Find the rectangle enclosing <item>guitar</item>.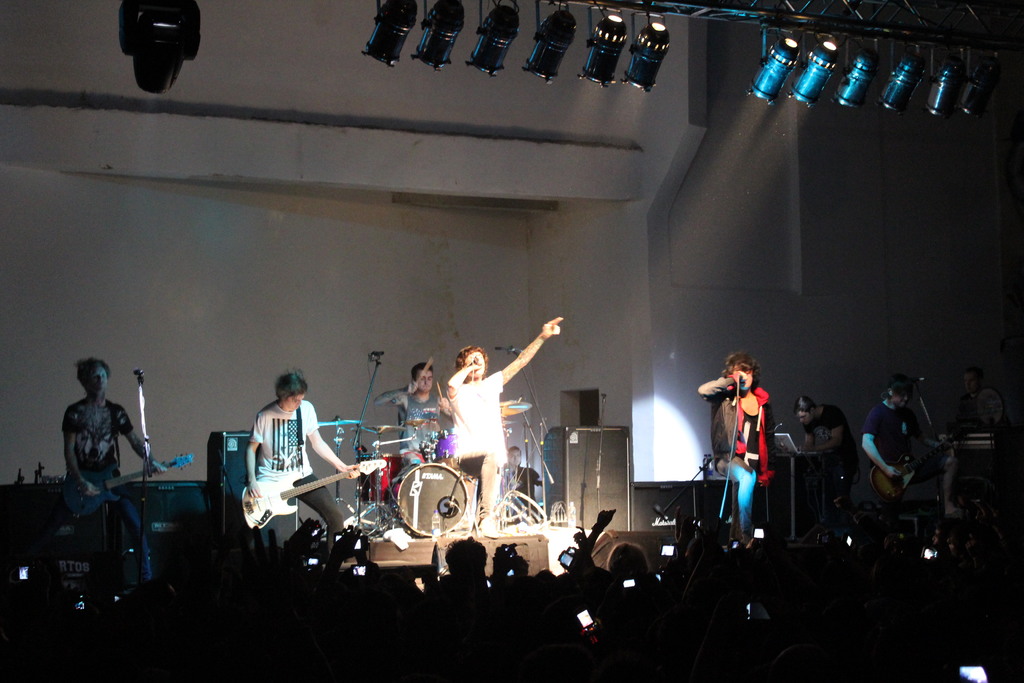
bbox=(240, 452, 390, 539).
